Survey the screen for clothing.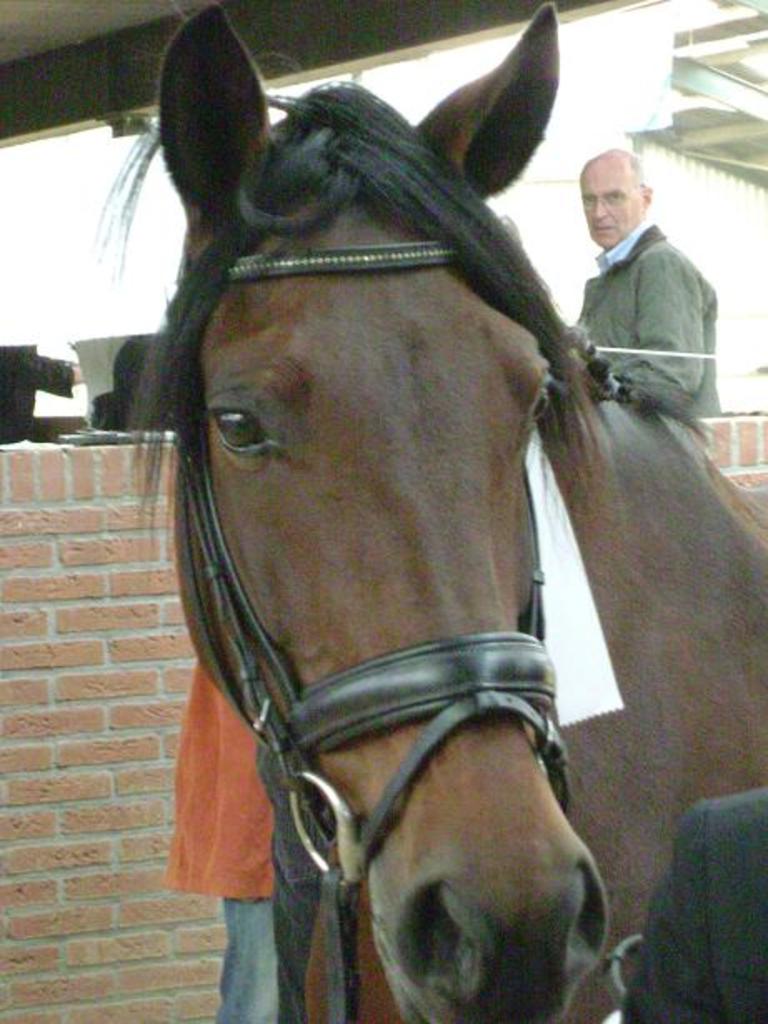
Survey found: bbox=[555, 171, 730, 426].
